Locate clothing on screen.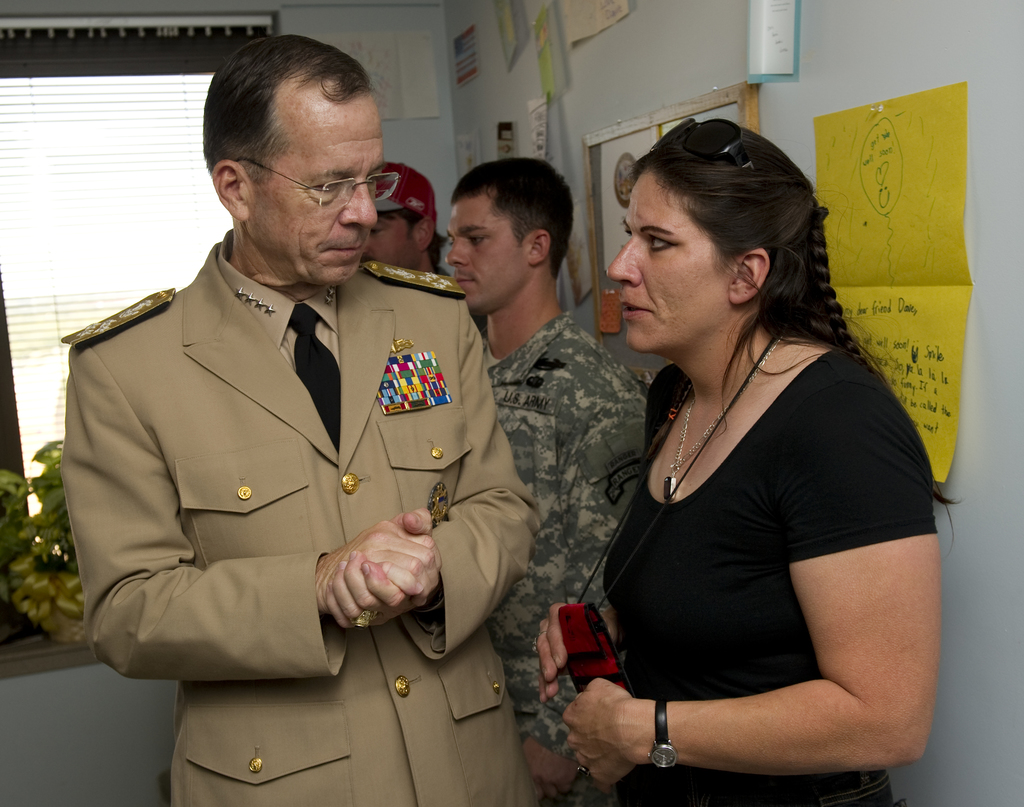
On screen at (602,281,947,780).
